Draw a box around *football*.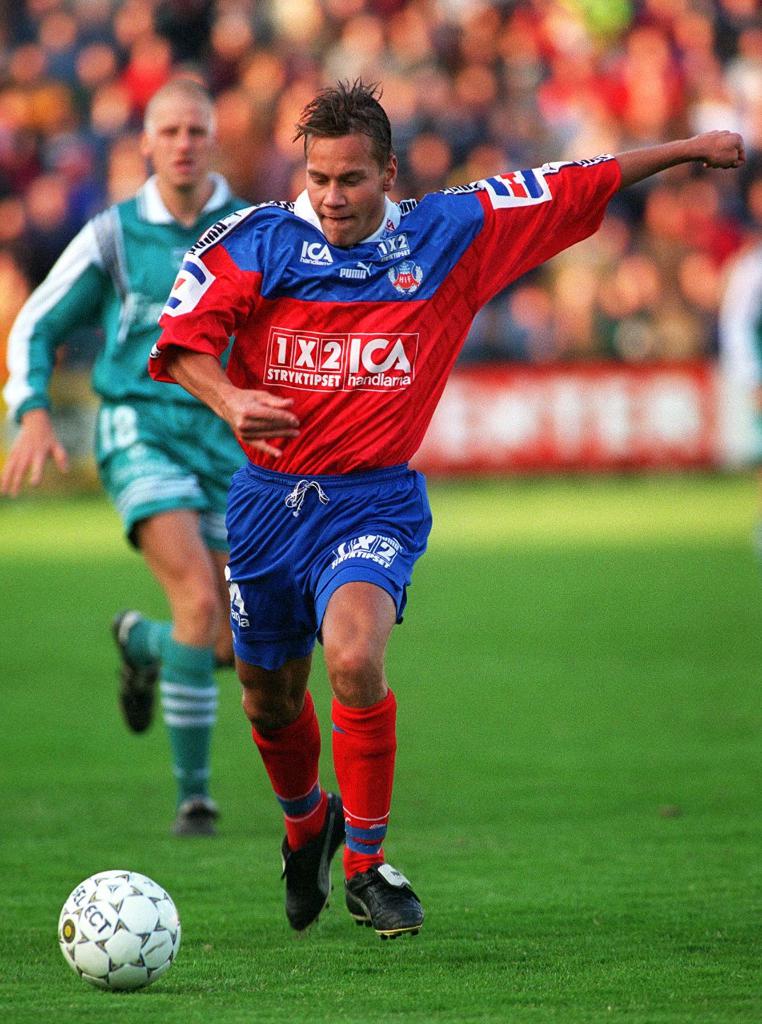
[52,865,184,991].
